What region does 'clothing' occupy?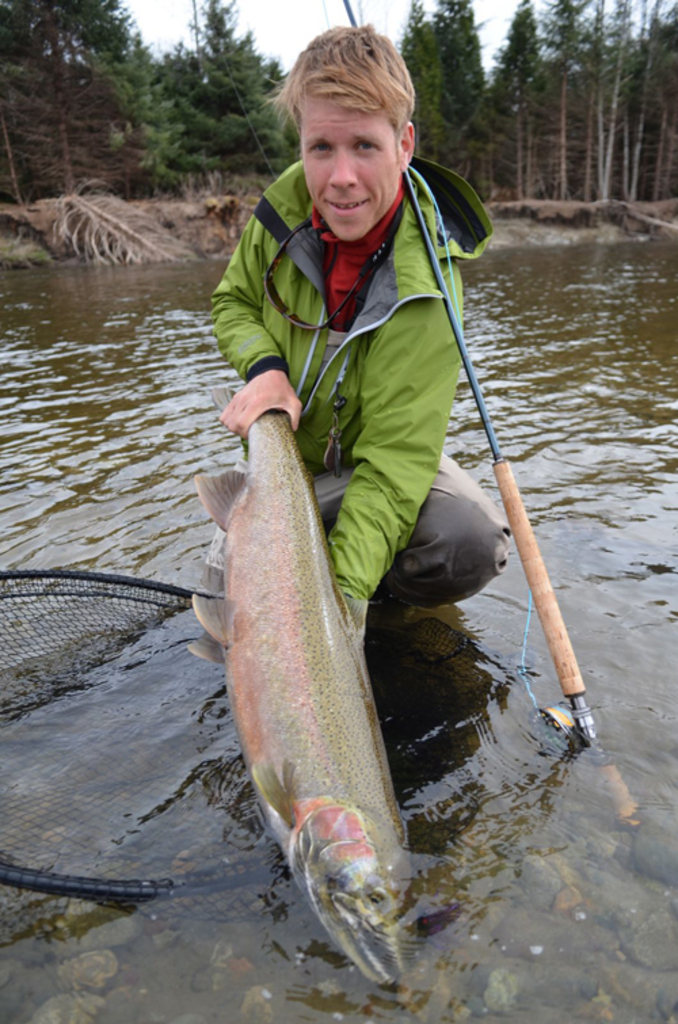
bbox(207, 149, 492, 652).
